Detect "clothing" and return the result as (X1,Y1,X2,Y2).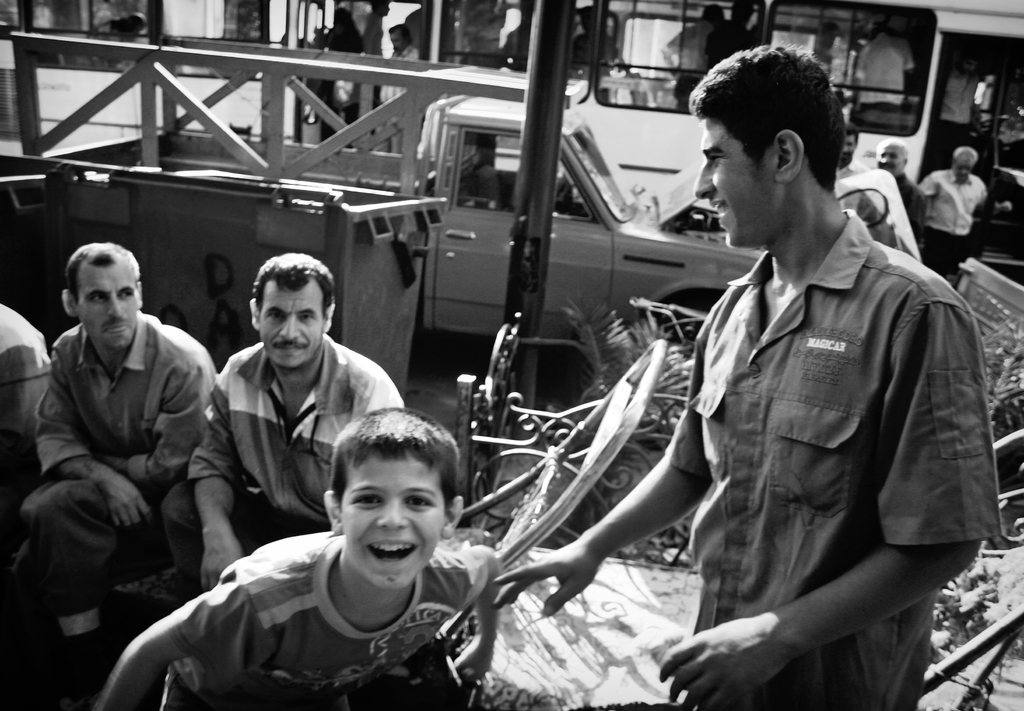
(942,60,974,148).
